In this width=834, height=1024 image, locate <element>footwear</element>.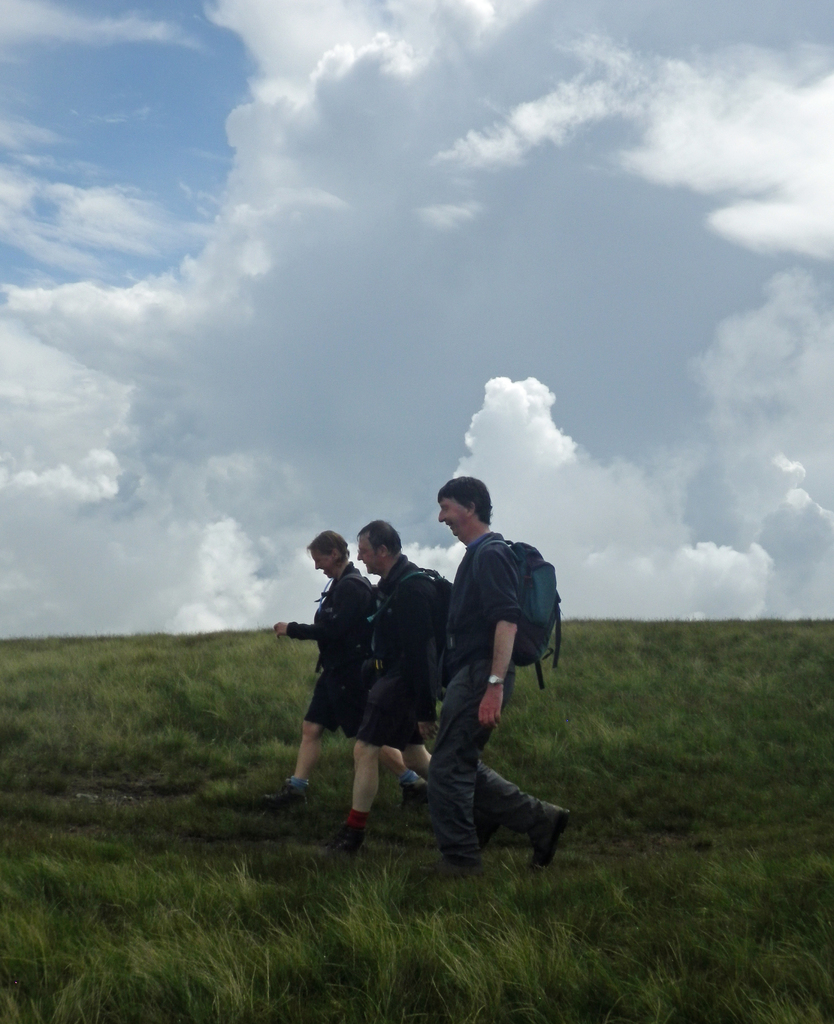
Bounding box: detection(474, 805, 497, 836).
